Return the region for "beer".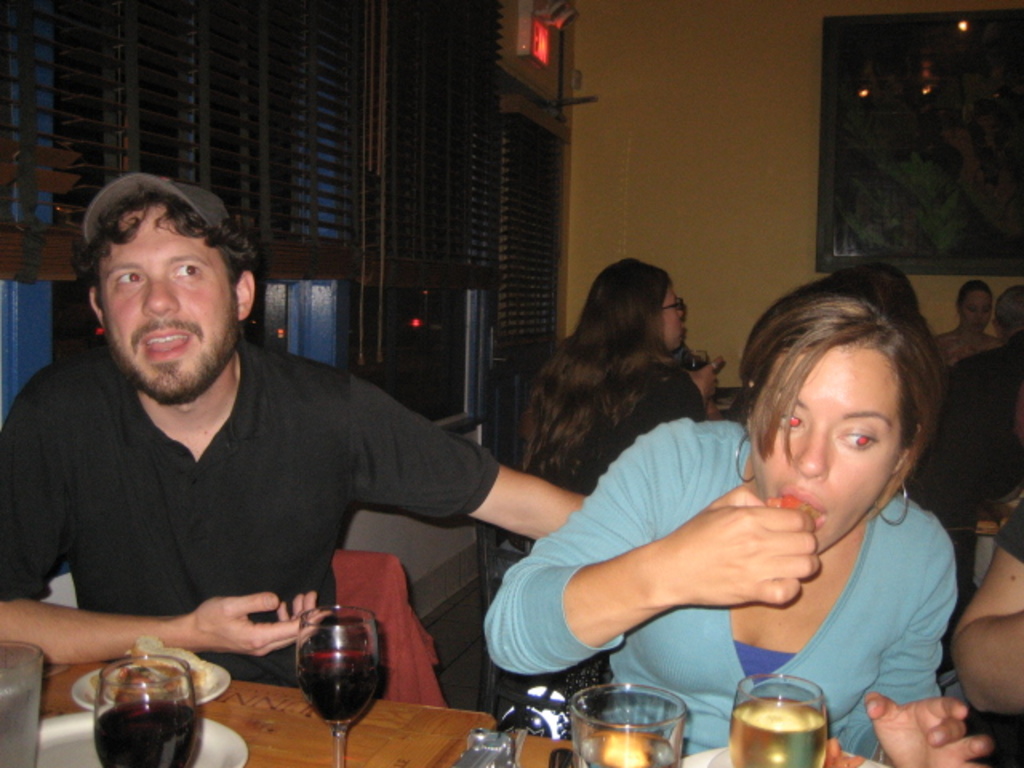
{"x1": 720, "y1": 678, "x2": 830, "y2": 766}.
